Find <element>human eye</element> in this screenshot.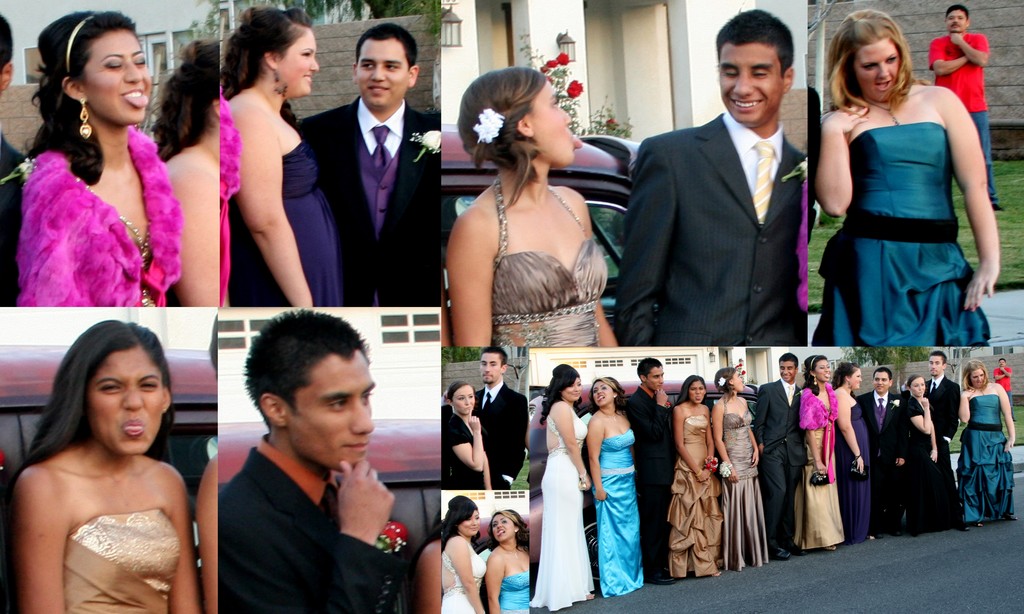
The bounding box for <element>human eye</element> is box=[875, 377, 877, 381].
